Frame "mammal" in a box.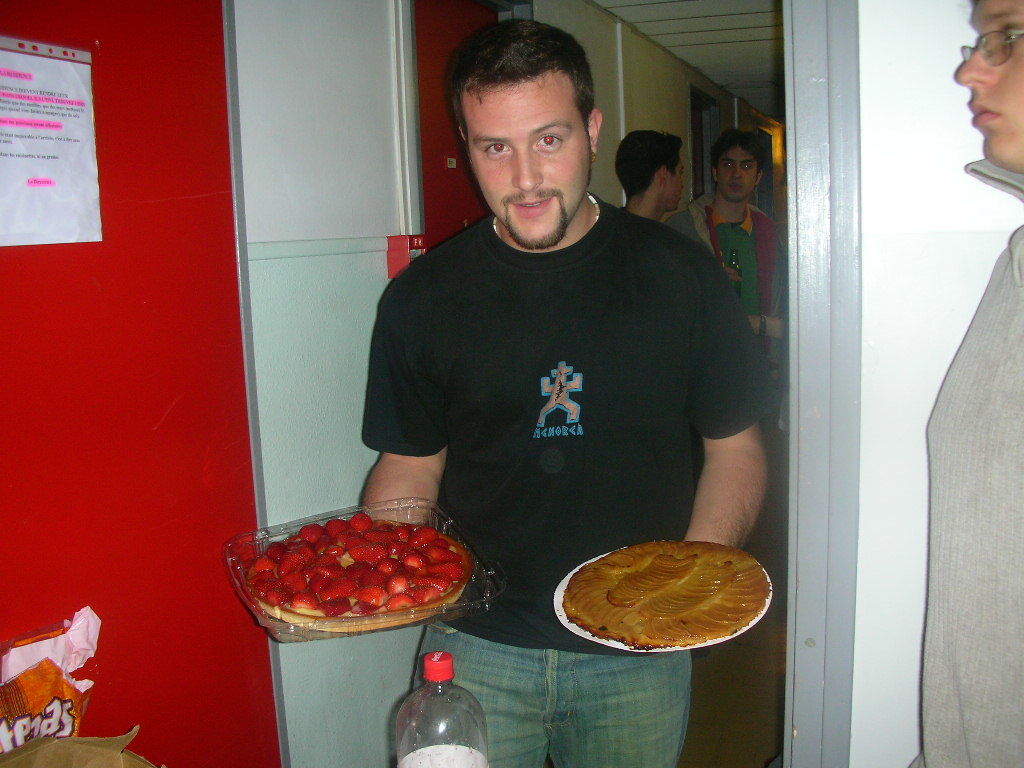
pyautogui.locateOnScreen(669, 134, 782, 363).
